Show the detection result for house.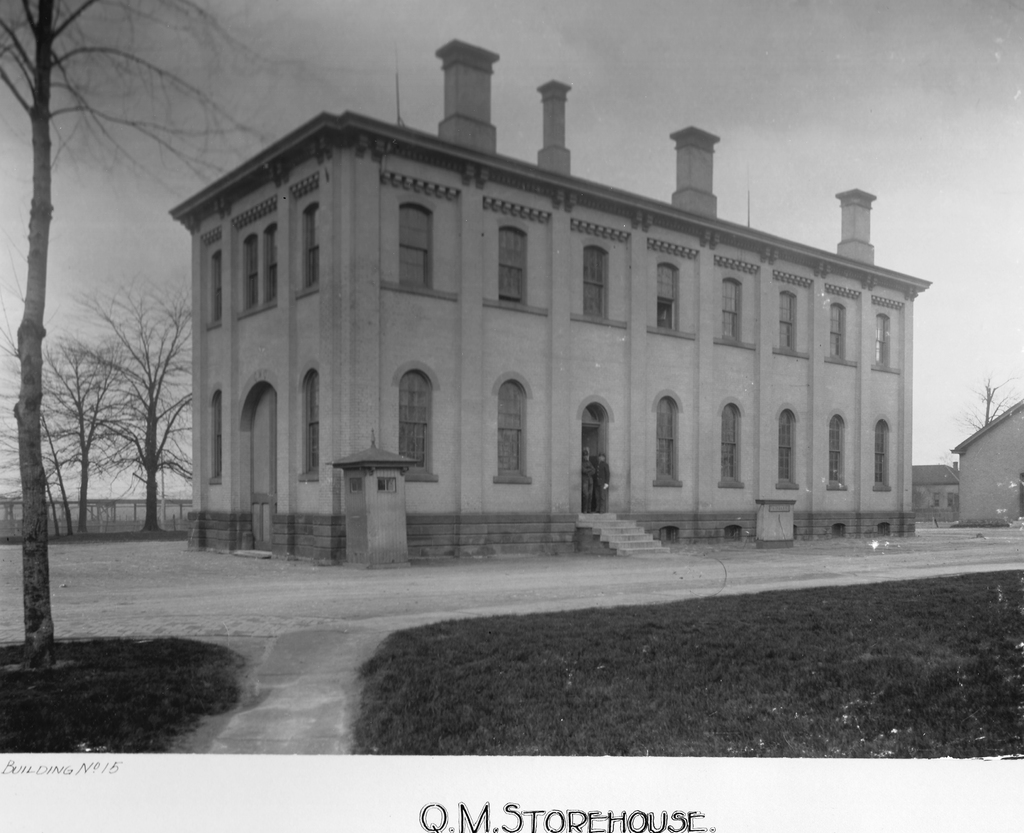
pyautogui.locateOnScreen(952, 393, 1023, 520).
